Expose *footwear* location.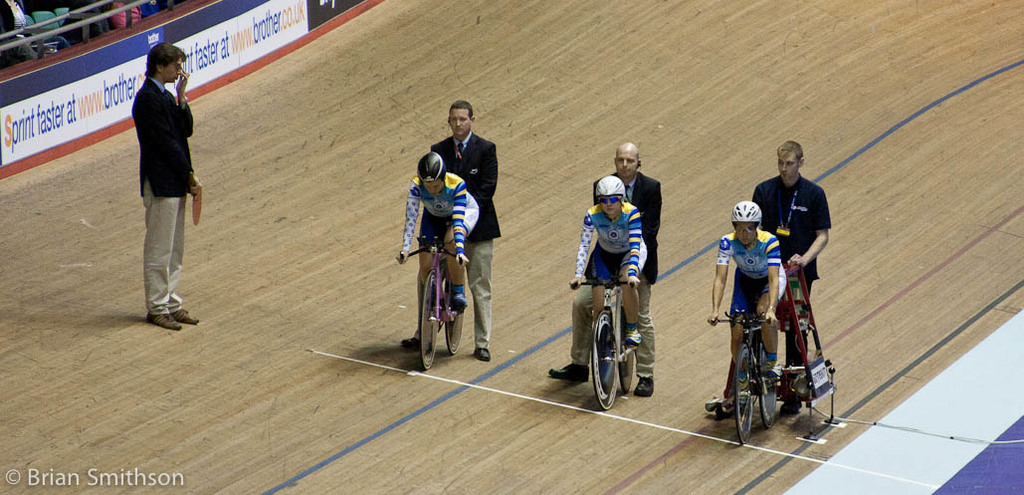
Exposed at [778,404,798,414].
